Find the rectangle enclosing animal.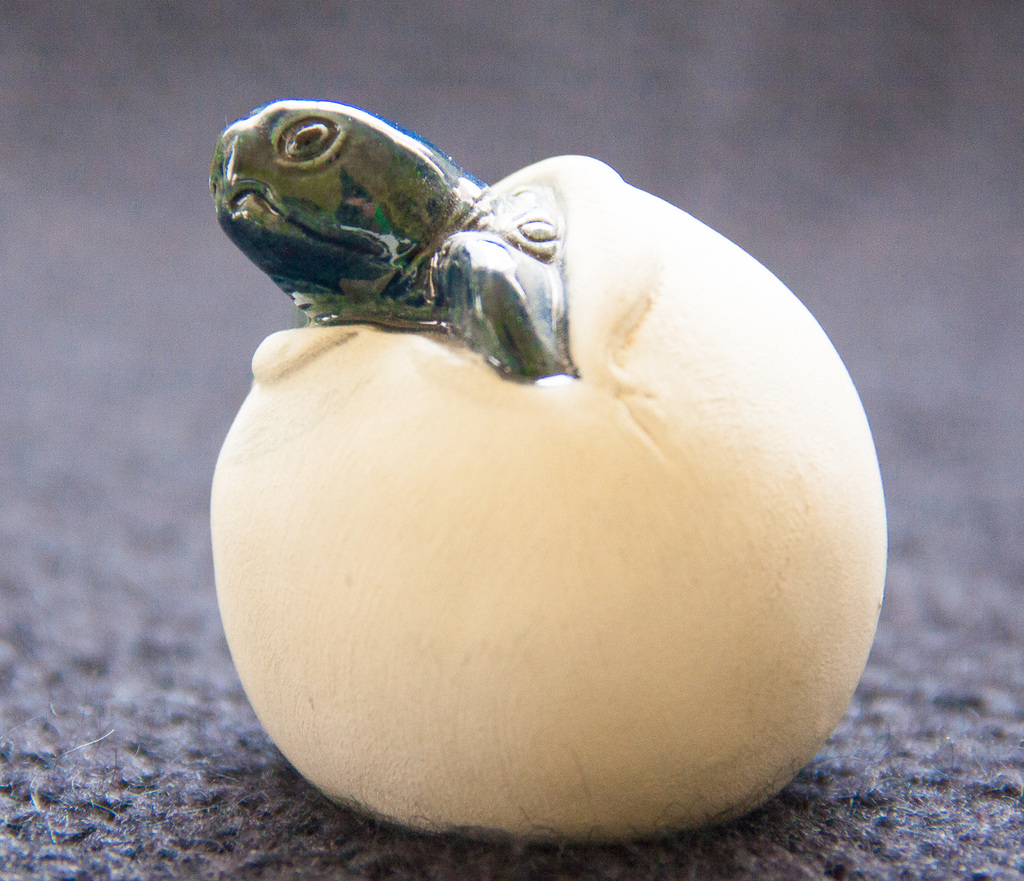
213,98,564,384.
